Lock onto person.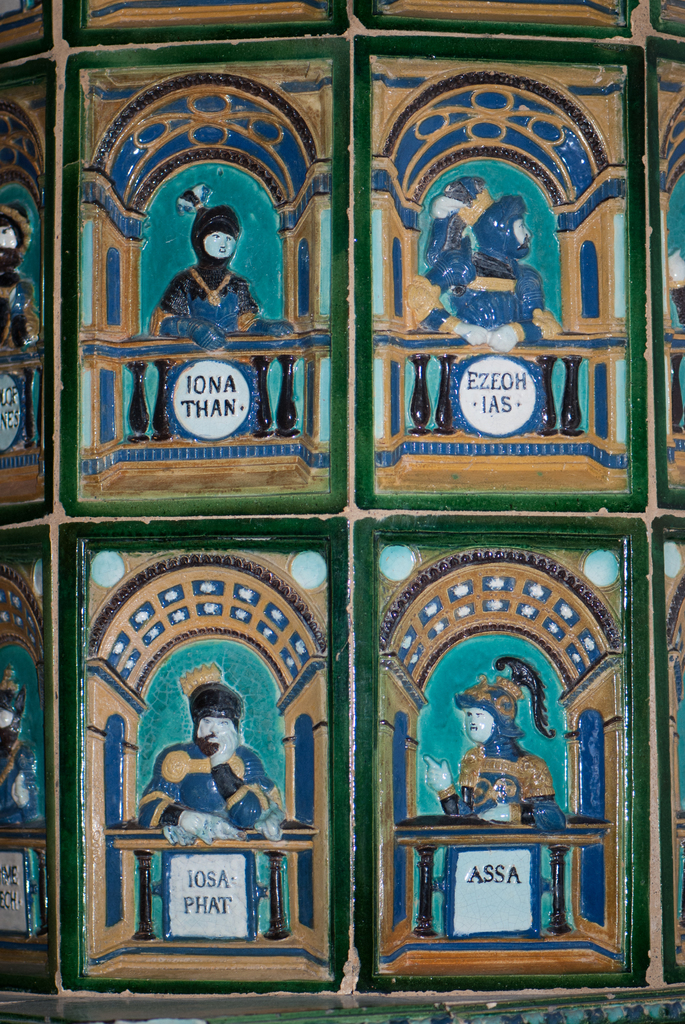
Locked: box=[393, 189, 563, 361].
